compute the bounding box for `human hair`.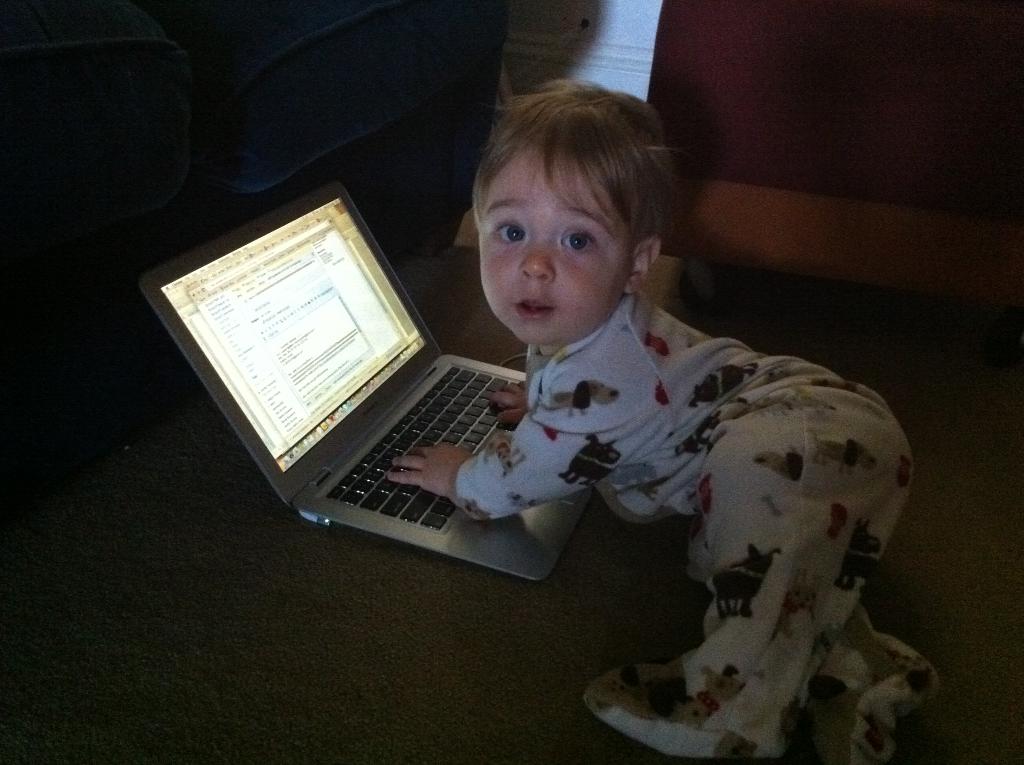
467/80/689/299.
